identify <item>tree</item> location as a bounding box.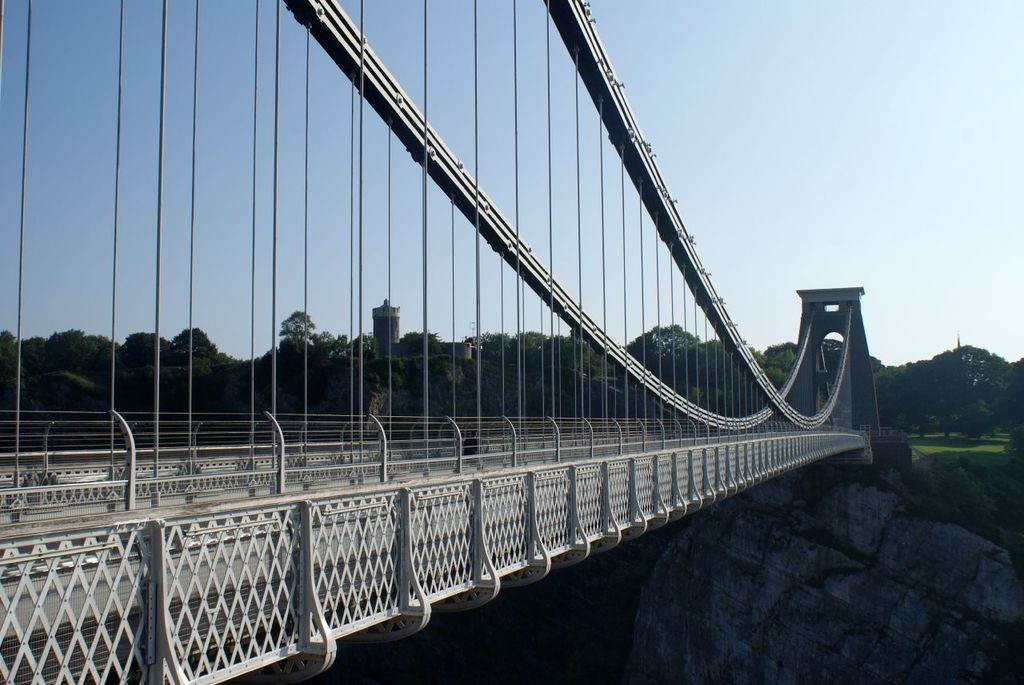
crop(898, 344, 1005, 438).
